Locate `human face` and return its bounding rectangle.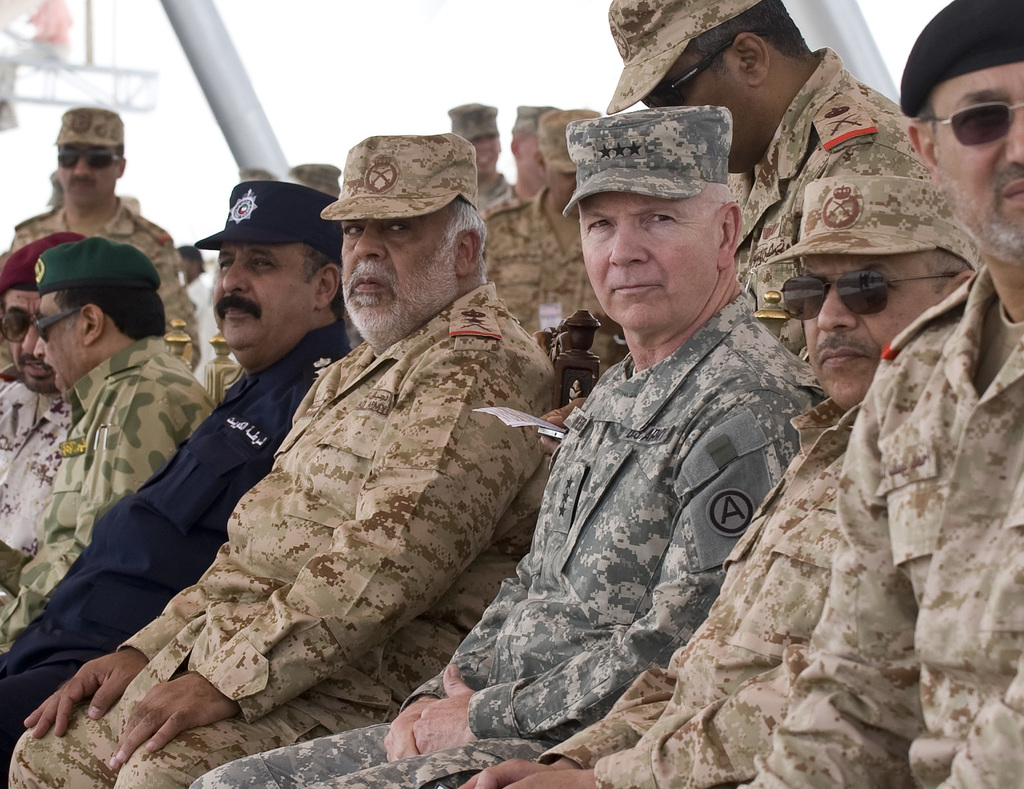
left=61, top=139, right=107, bottom=207.
